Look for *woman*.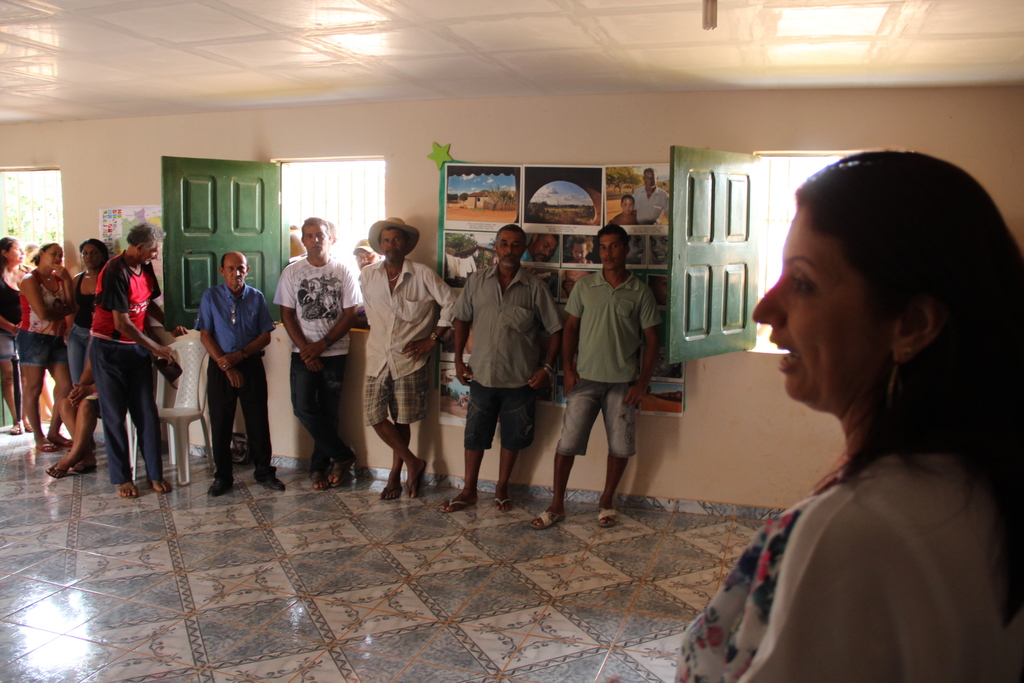
Found: {"x1": 67, "y1": 239, "x2": 111, "y2": 386}.
